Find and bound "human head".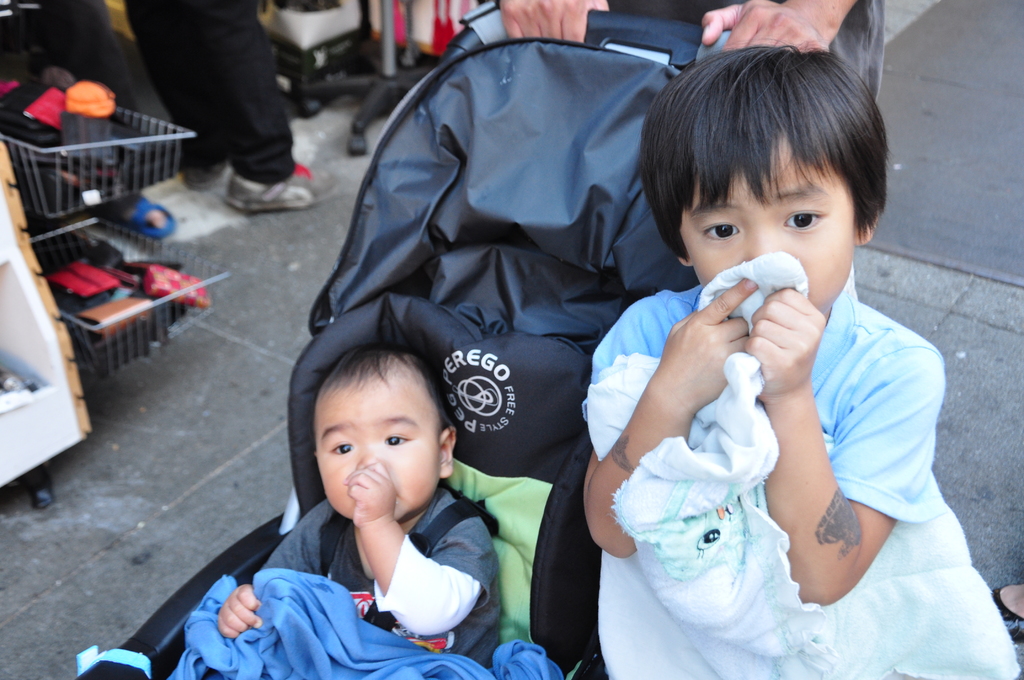
Bound: [634, 36, 888, 321].
